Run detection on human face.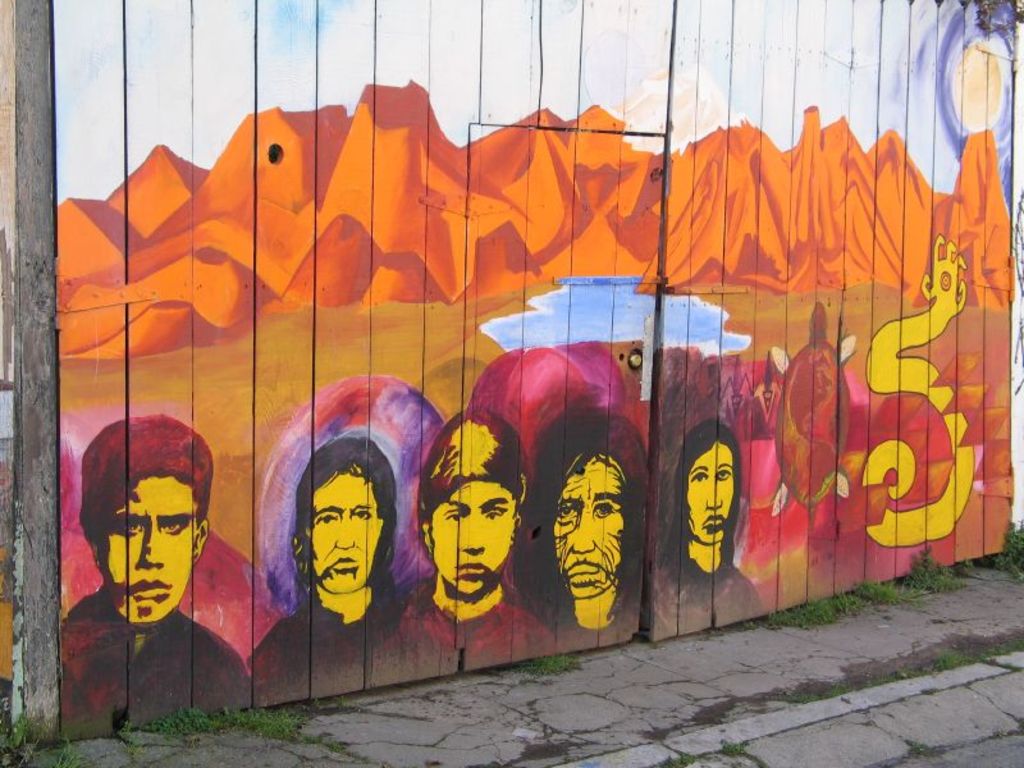
Result: select_region(556, 460, 622, 600).
